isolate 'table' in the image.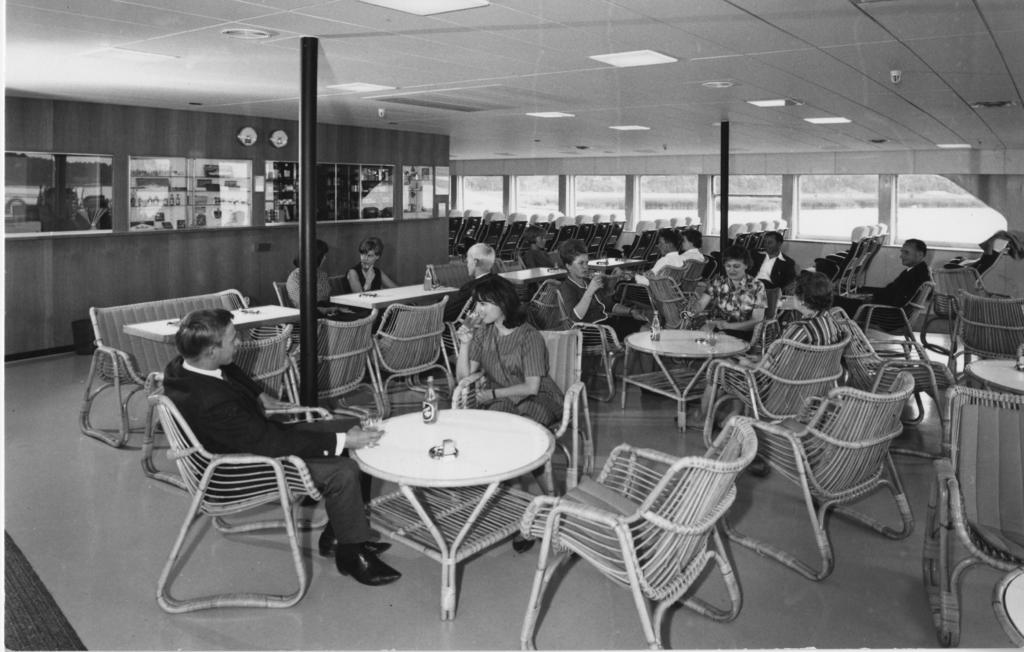
Isolated region: region(591, 256, 645, 284).
